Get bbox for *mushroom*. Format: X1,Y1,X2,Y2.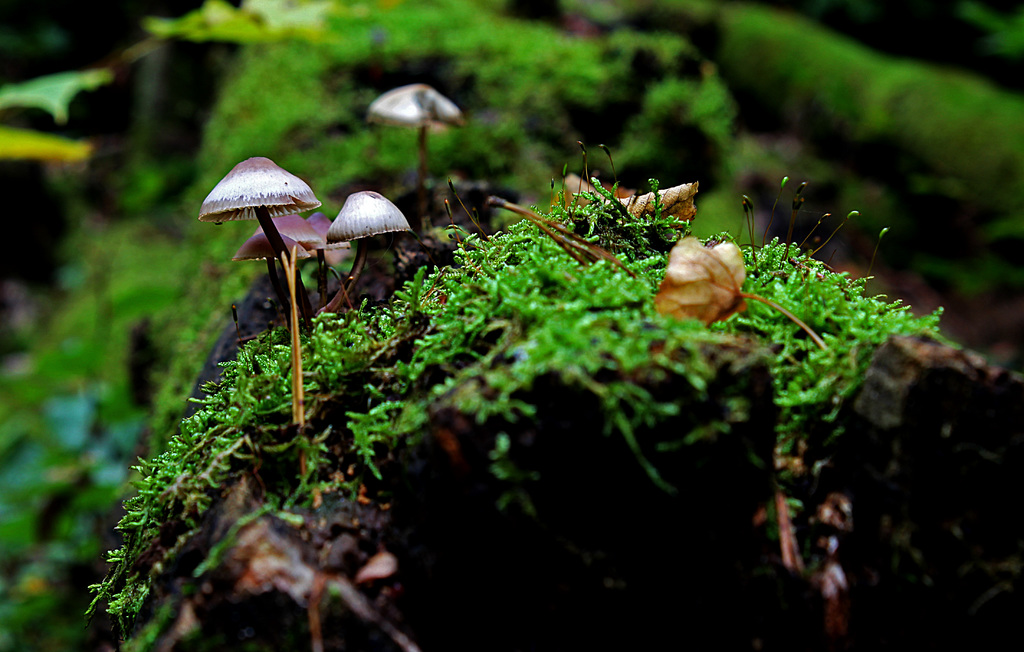
328,187,404,286.
